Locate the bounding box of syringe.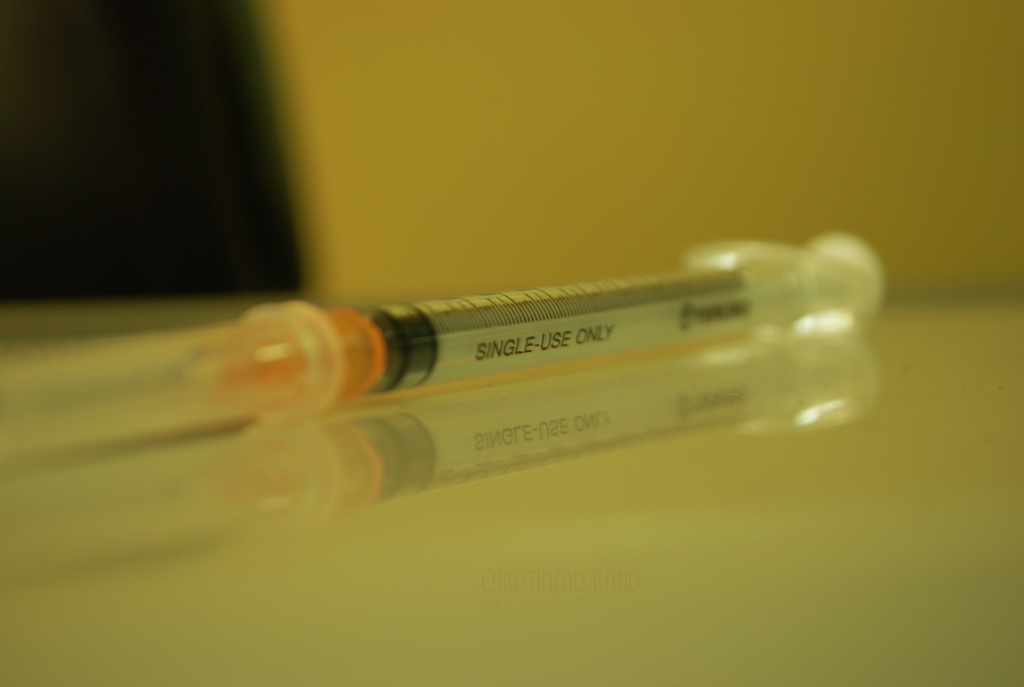
Bounding box: <region>183, 237, 889, 422</region>.
